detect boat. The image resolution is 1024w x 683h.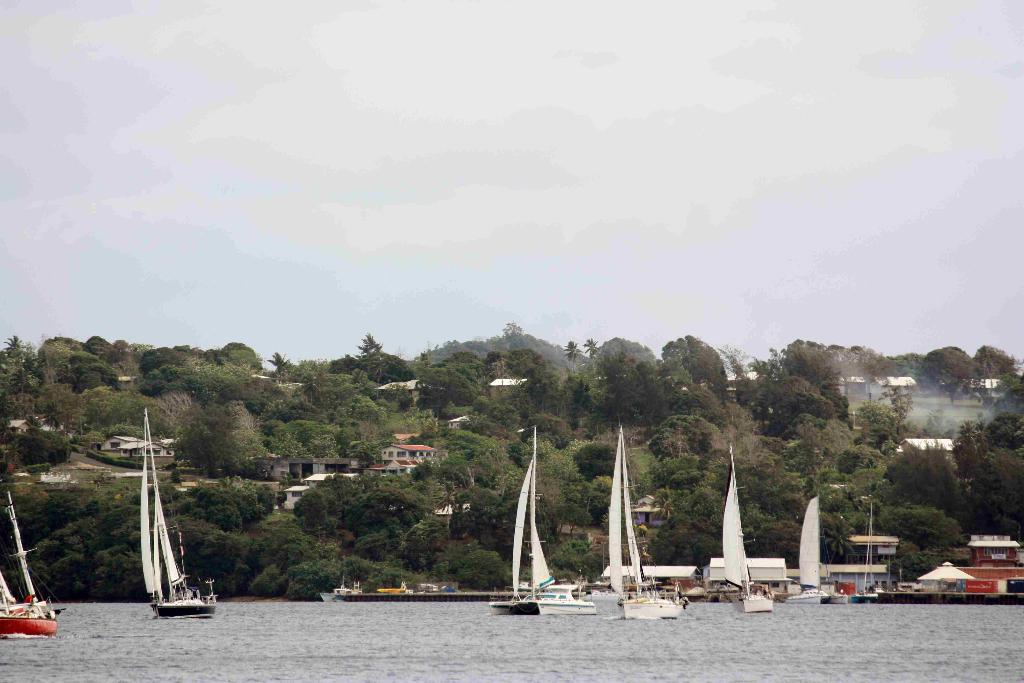
[486,422,596,614].
